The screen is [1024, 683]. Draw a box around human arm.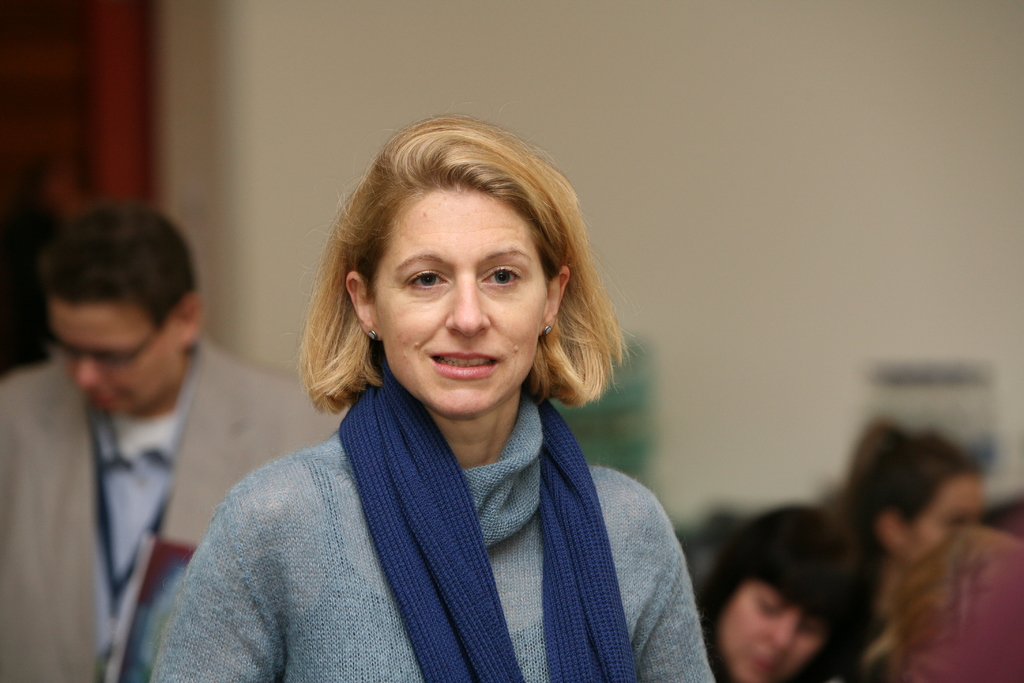
(148, 488, 283, 682).
